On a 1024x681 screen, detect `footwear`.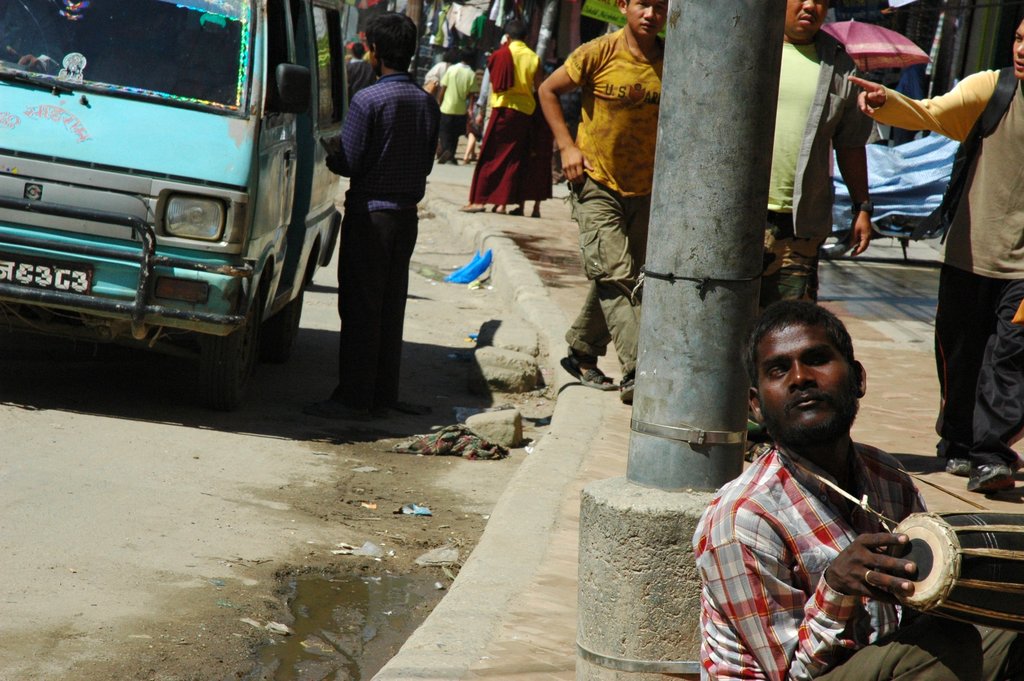
[x1=461, y1=204, x2=488, y2=215].
